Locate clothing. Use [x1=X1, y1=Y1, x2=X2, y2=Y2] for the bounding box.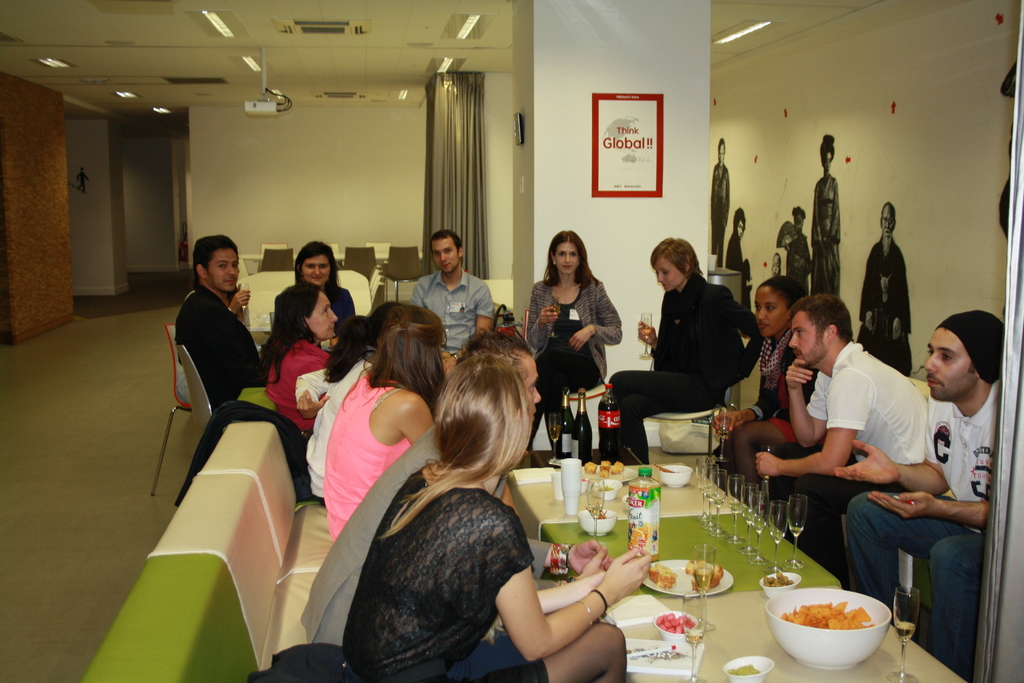
[x1=259, y1=331, x2=331, y2=445].
